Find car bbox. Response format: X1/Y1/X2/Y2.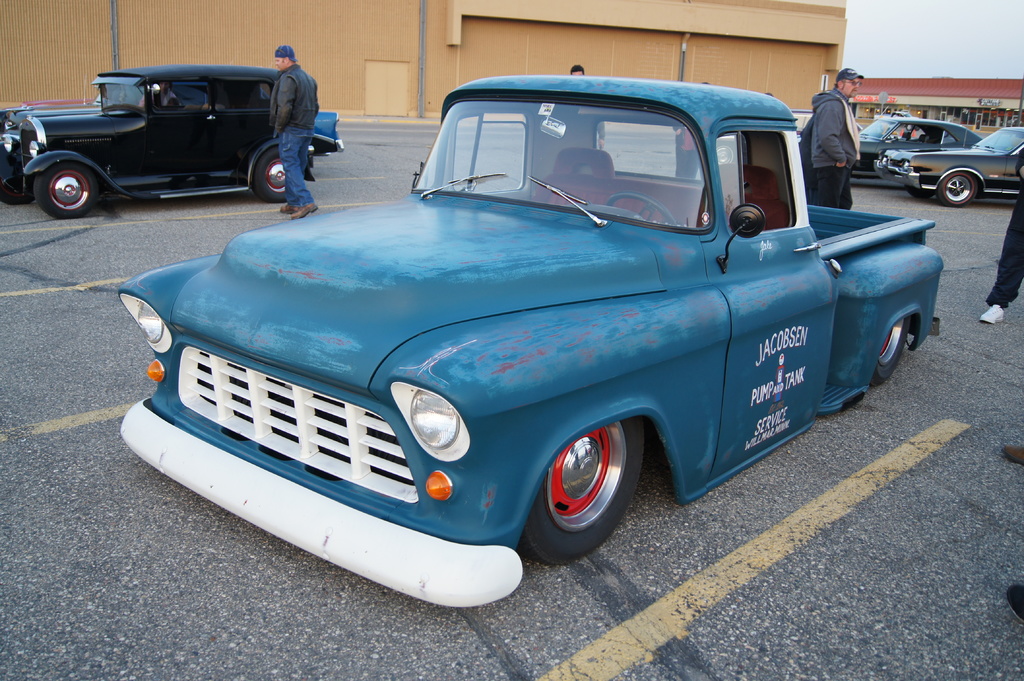
310/111/342/152.
